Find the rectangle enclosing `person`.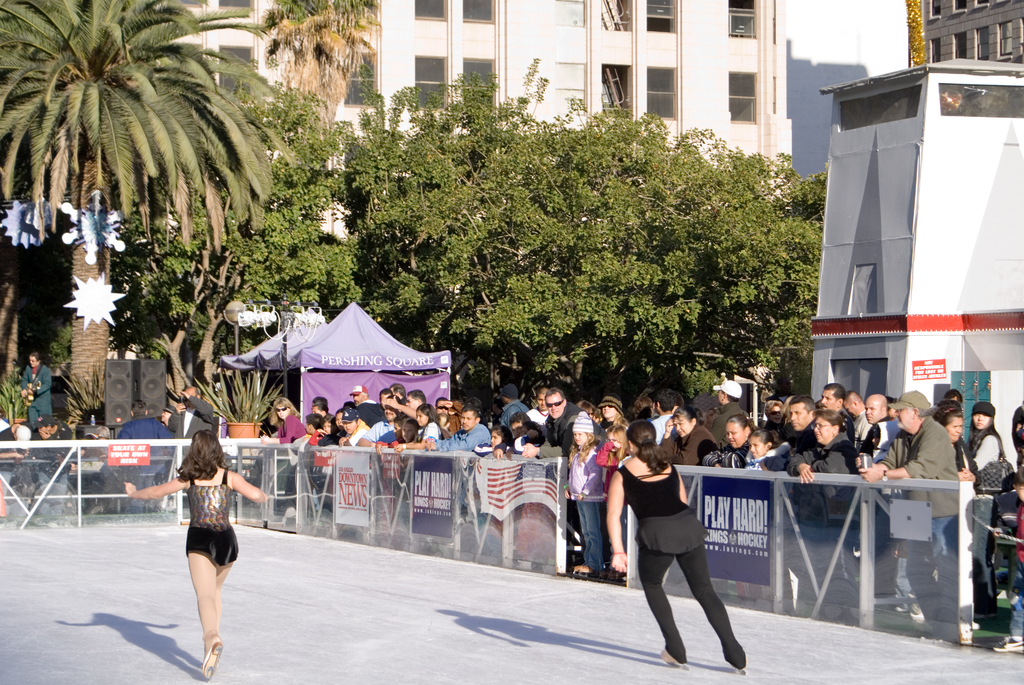
[644, 387, 687, 445].
